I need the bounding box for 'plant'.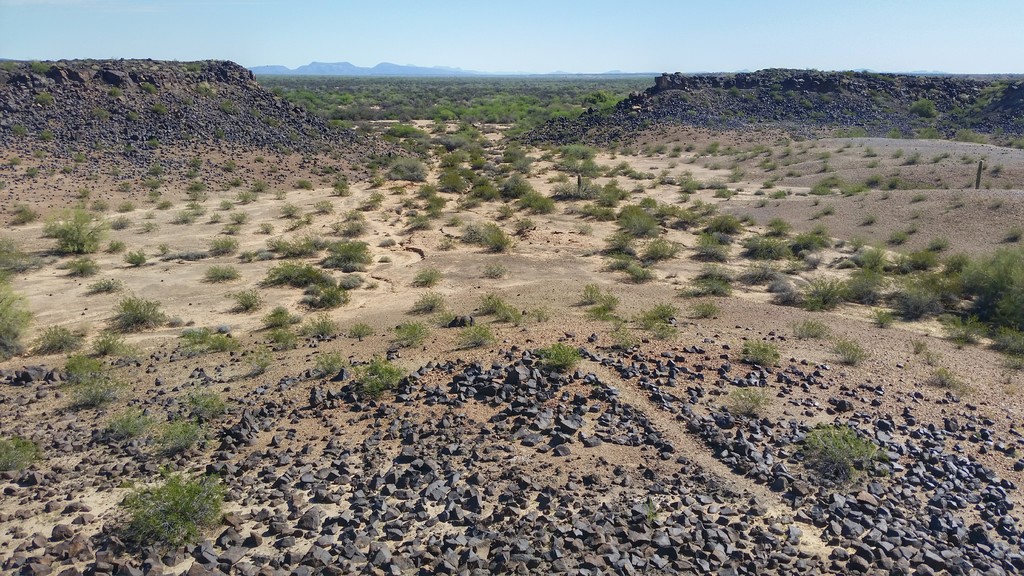
Here it is: 351:316:378:339.
